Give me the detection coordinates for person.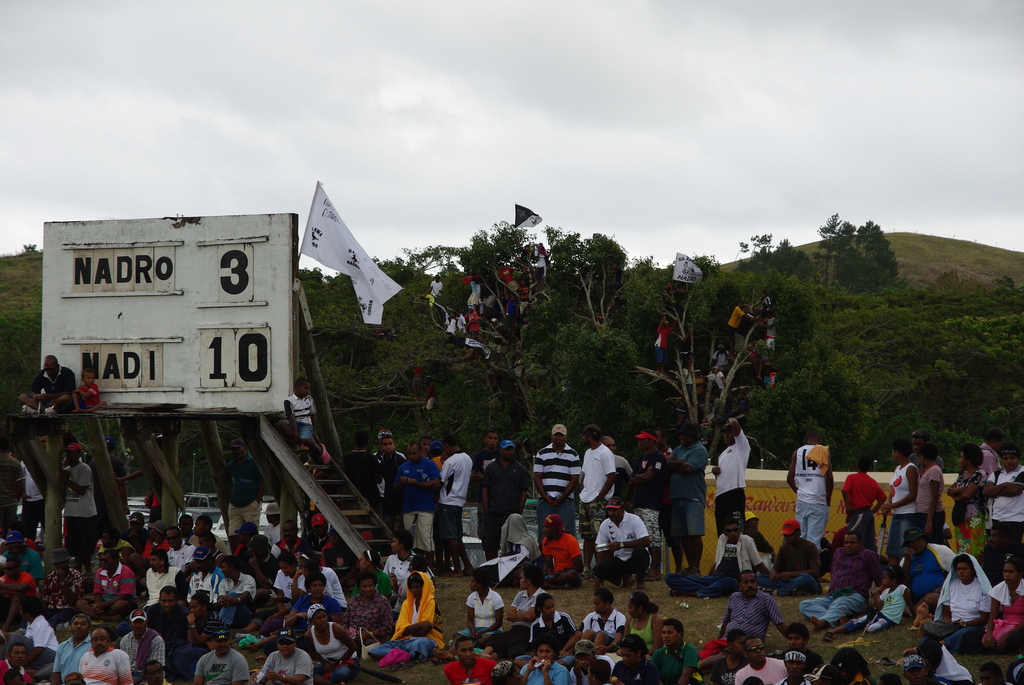
detection(431, 439, 447, 470).
